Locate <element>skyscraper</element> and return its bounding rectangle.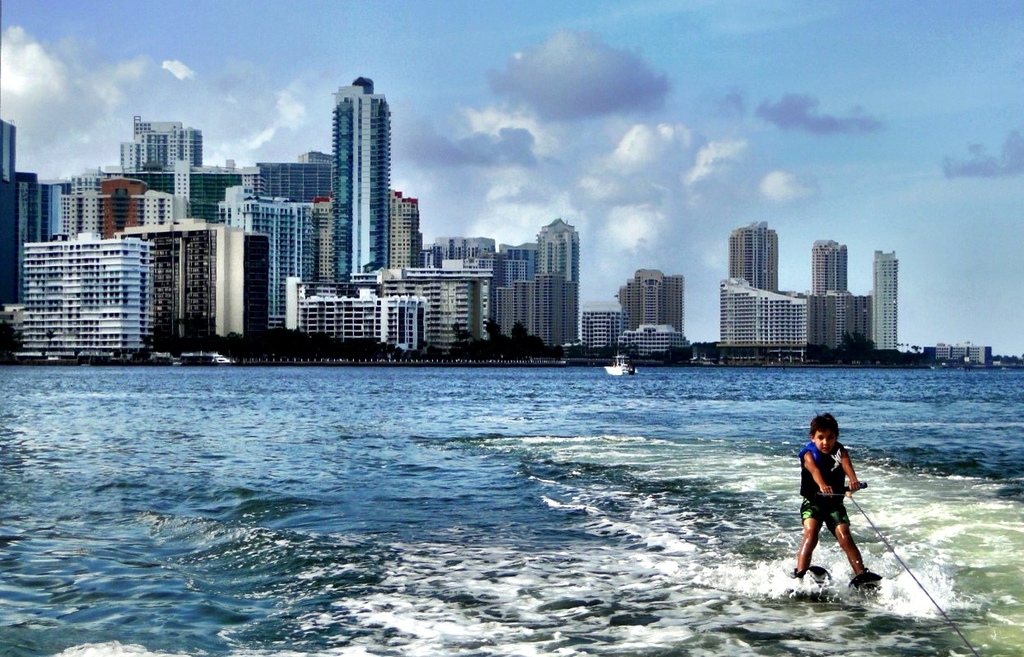
detection(328, 75, 389, 289).
